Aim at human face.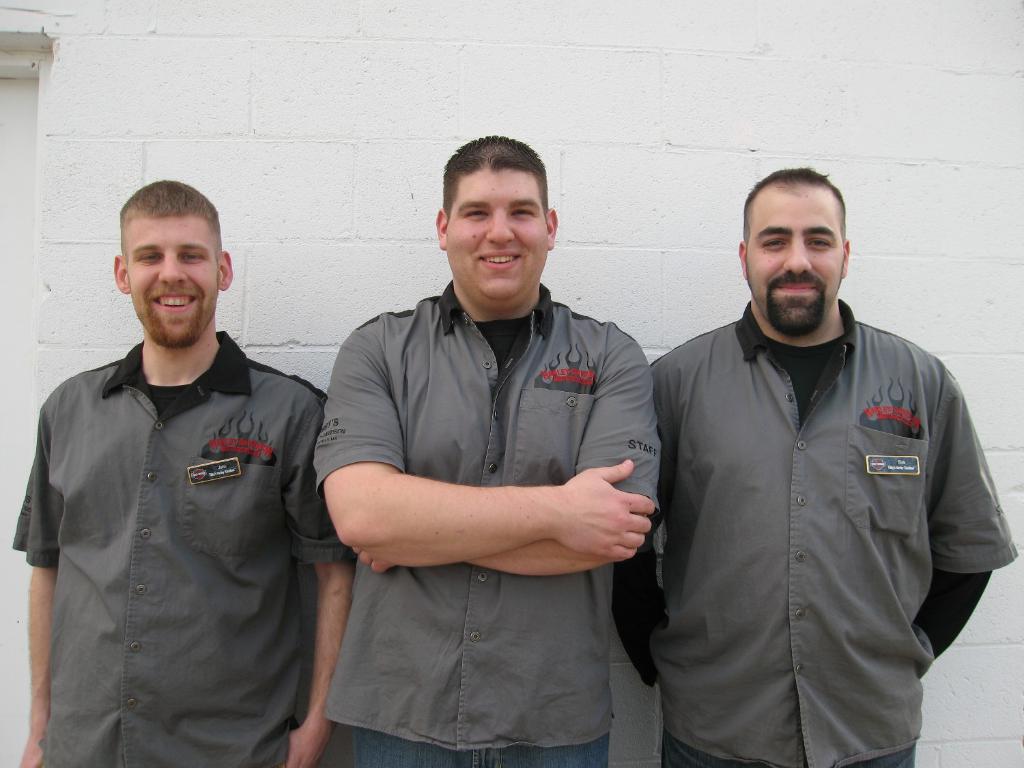
Aimed at (126,214,220,343).
